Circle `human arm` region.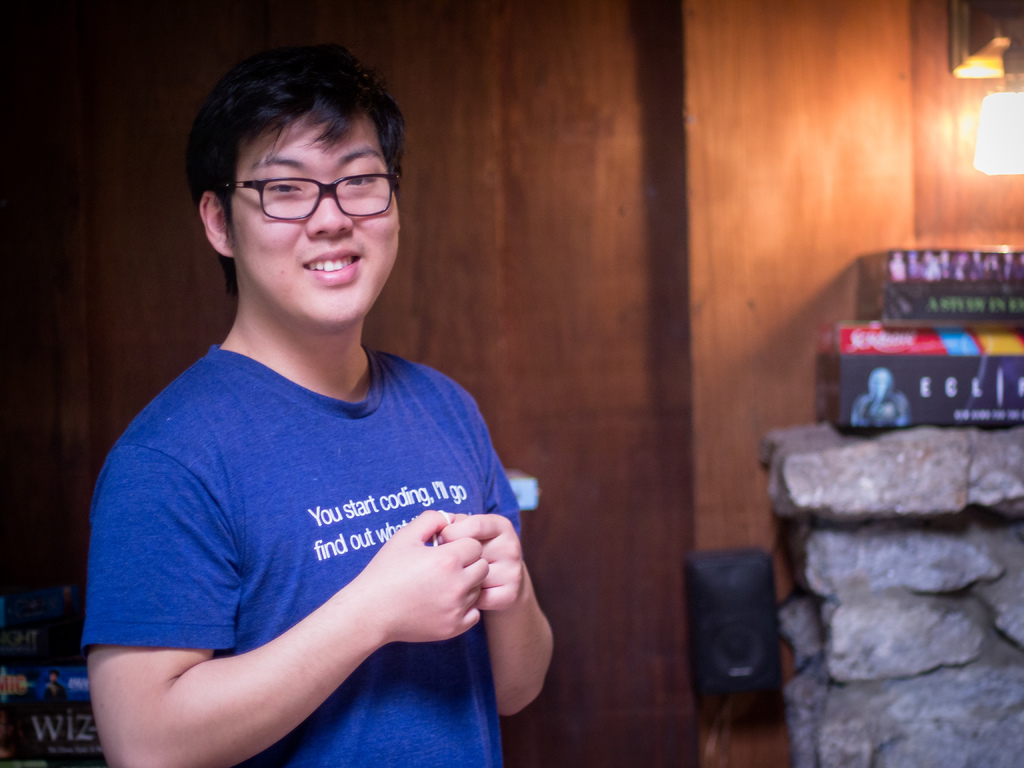
Region: (left=111, top=429, right=552, bottom=767).
